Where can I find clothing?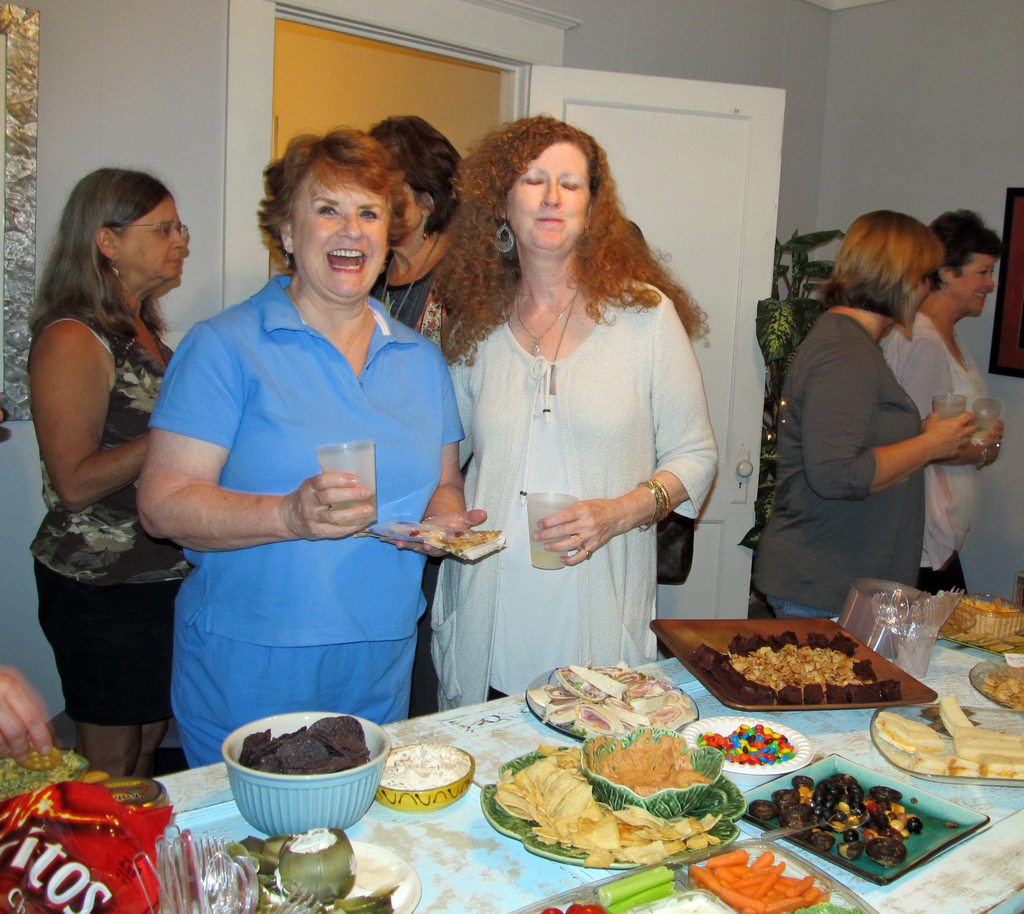
You can find it at 886,296,993,571.
